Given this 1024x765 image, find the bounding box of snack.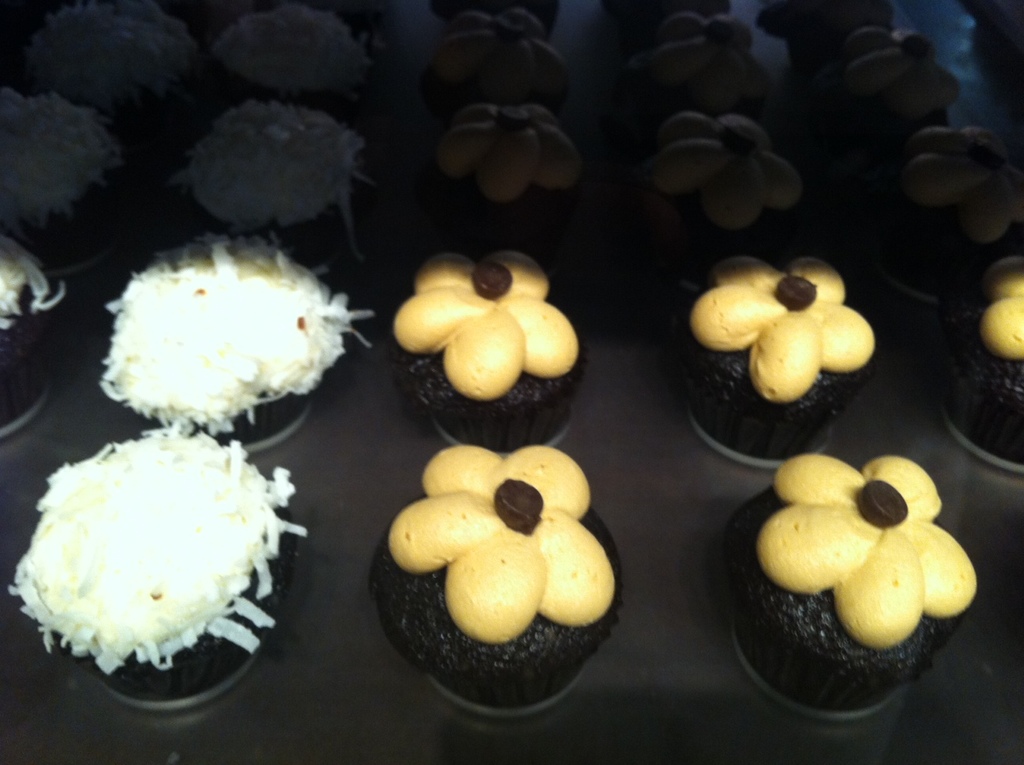
box=[0, 85, 125, 271].
